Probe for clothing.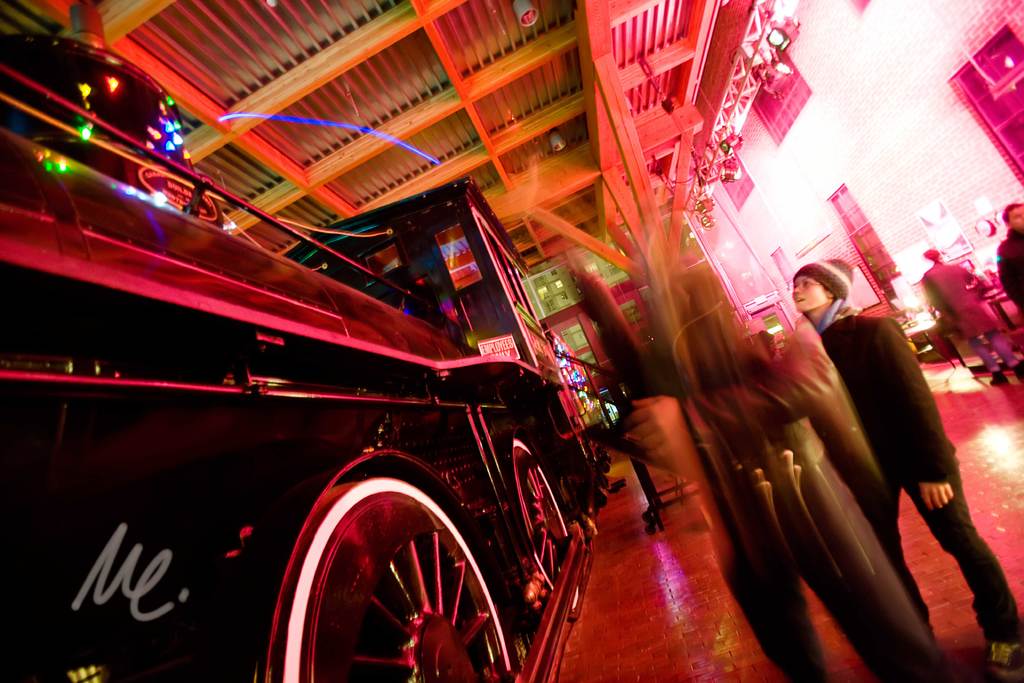
Probe result: (left=998, top=227, right=1021, bottom=308).
